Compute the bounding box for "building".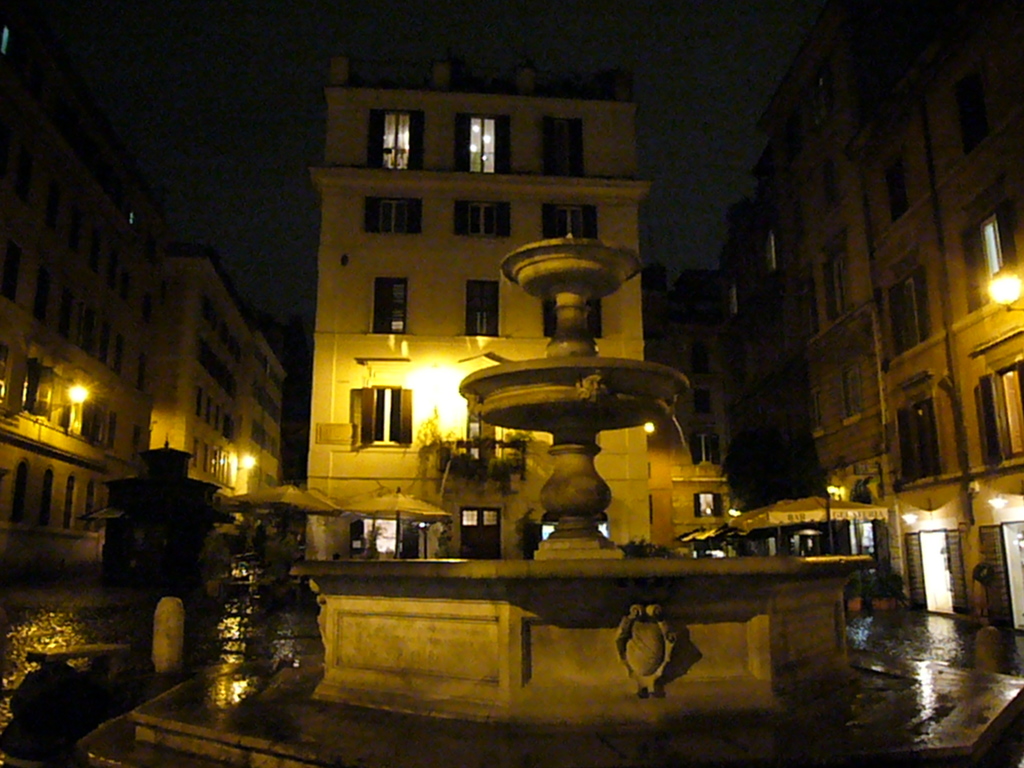
[x1=305, y1=56, x2=652, y2=569].
